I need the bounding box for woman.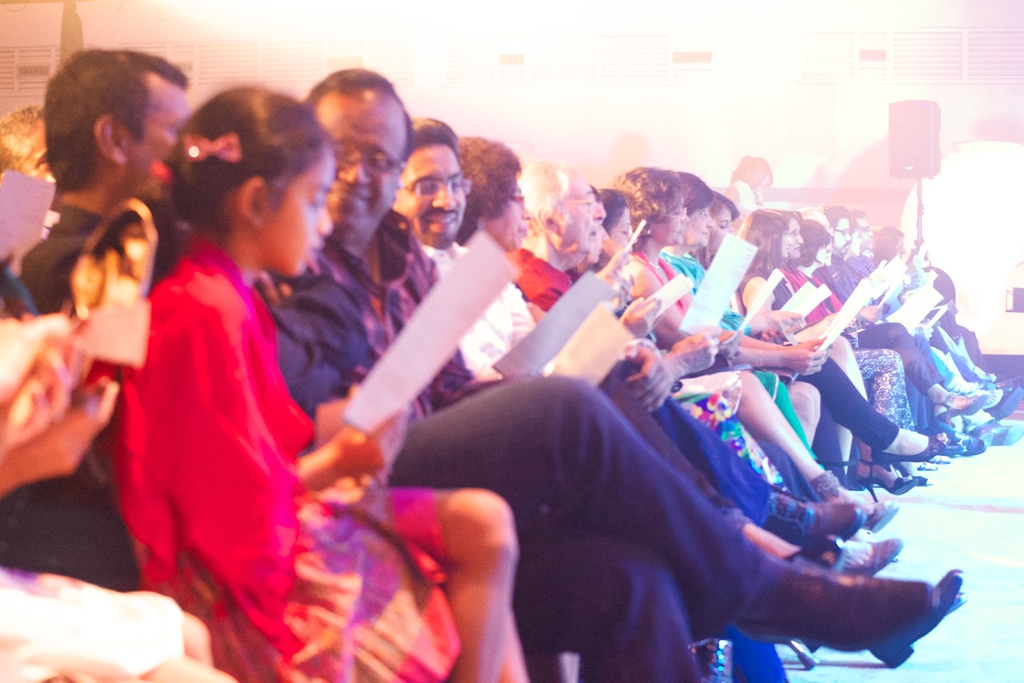
Here it is: locate(719, 143, 771, 211).
